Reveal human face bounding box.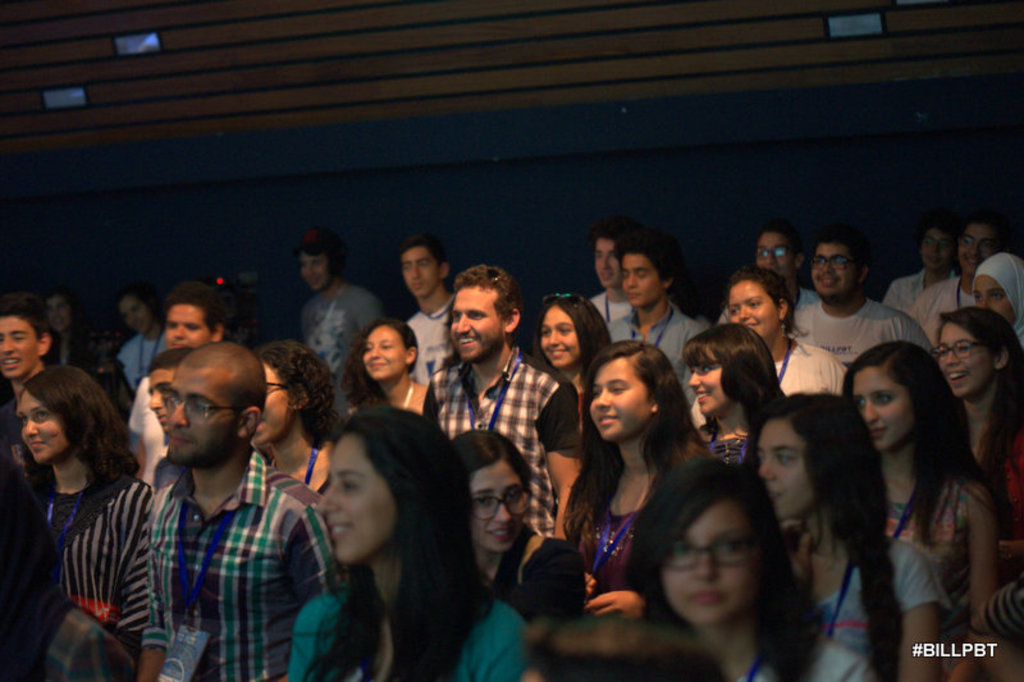
Revealed: bbox=(165, 303, 212, 349).
